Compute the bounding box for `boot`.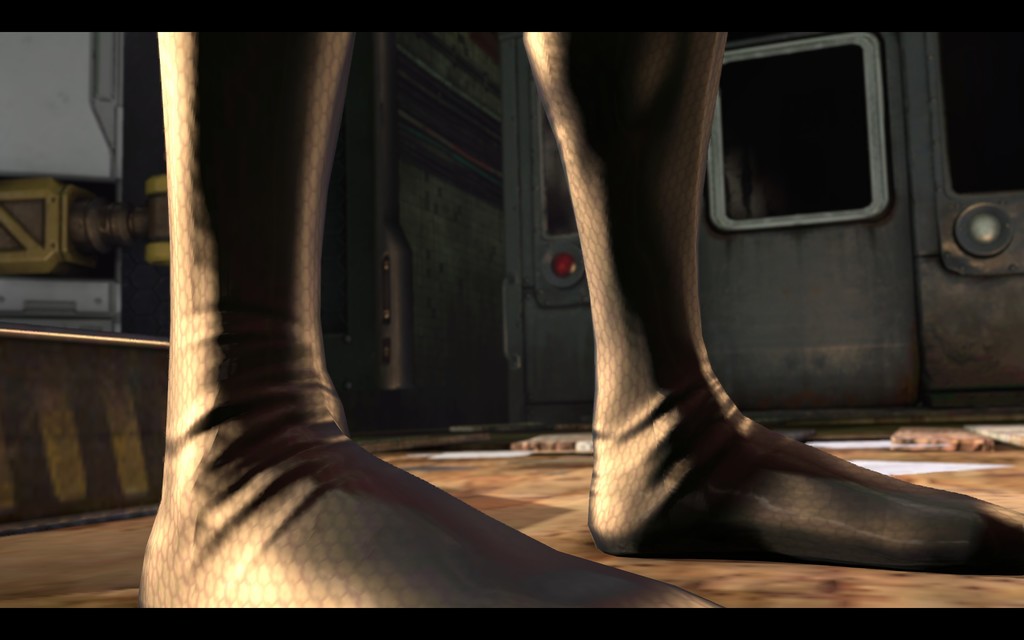
left=521, top=28, right=1023, bottom=570.
